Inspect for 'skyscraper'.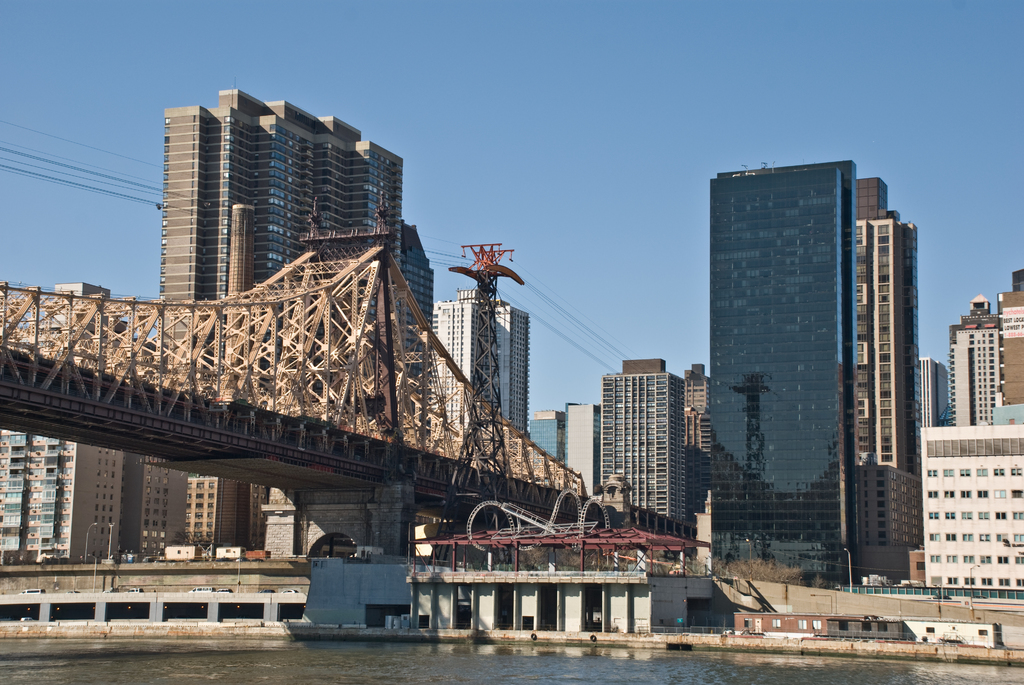
Inspection: x1=602, y1=345, x2=710, y2=535.
